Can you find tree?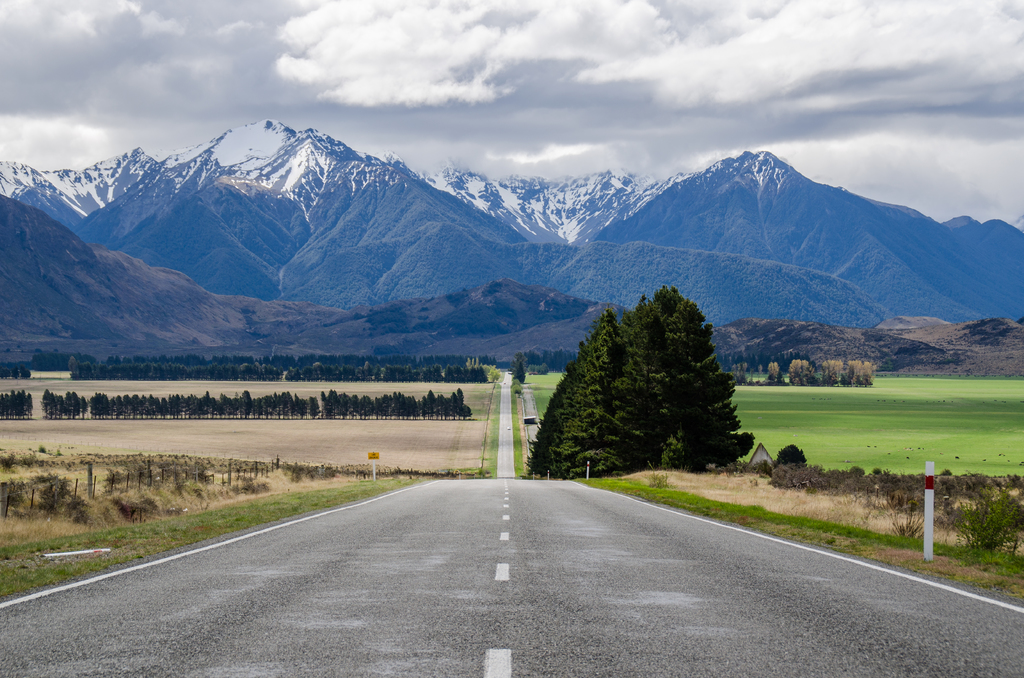
Yes, bounding box: 16 389 21 417.
